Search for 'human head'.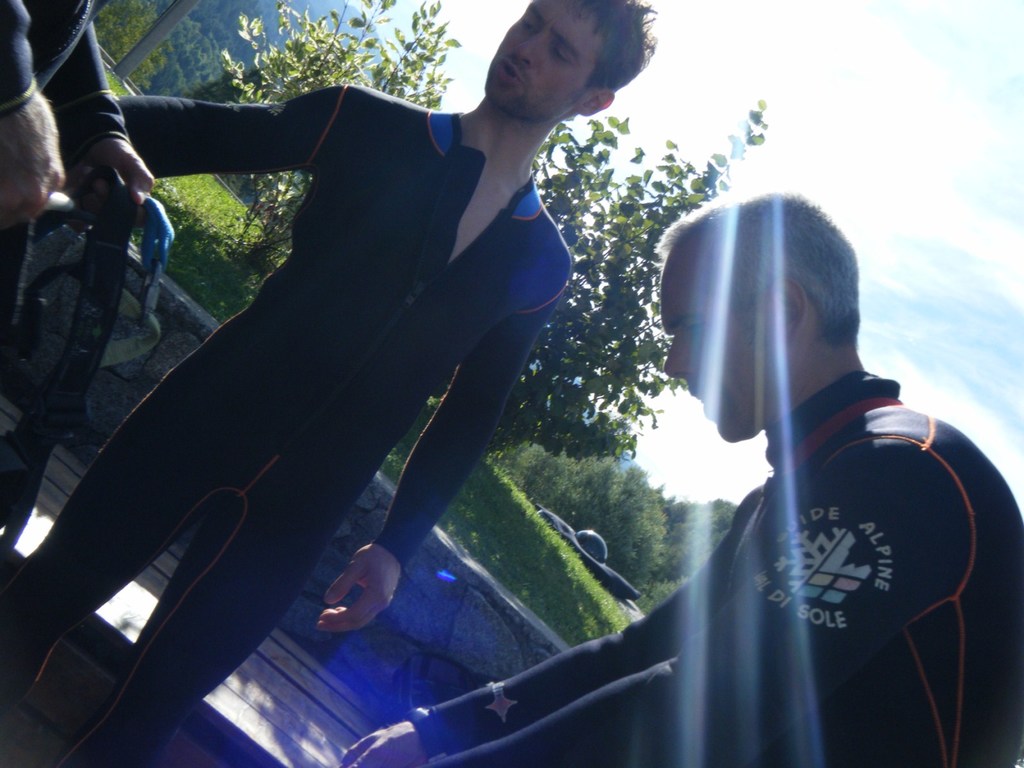
Found at BBox(463, 3, 653, 133).
